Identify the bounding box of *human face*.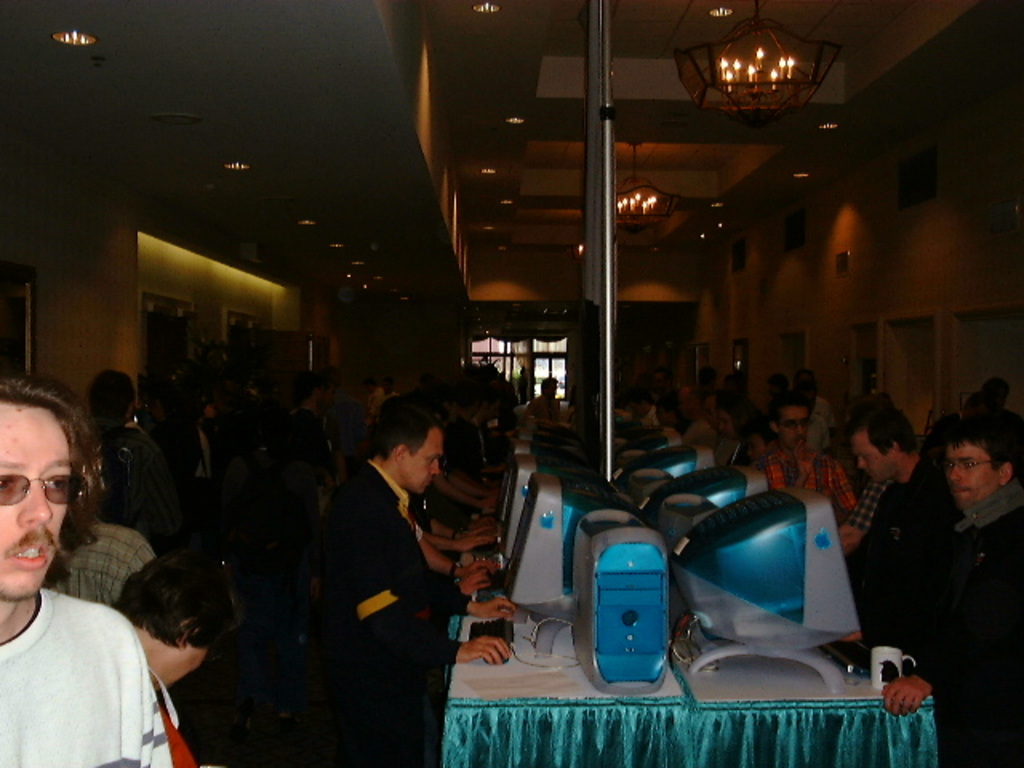
bbox=(773, 408, 810, 458).
